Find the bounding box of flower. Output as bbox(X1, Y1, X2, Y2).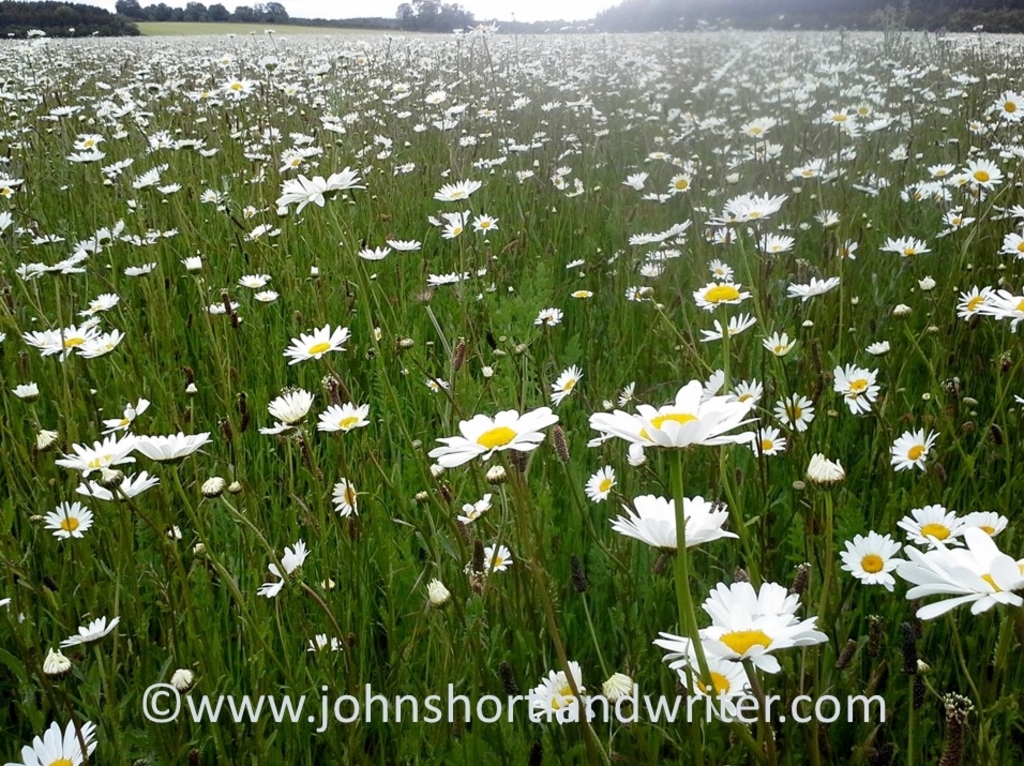
bbox(395, 160, 417, 176).
